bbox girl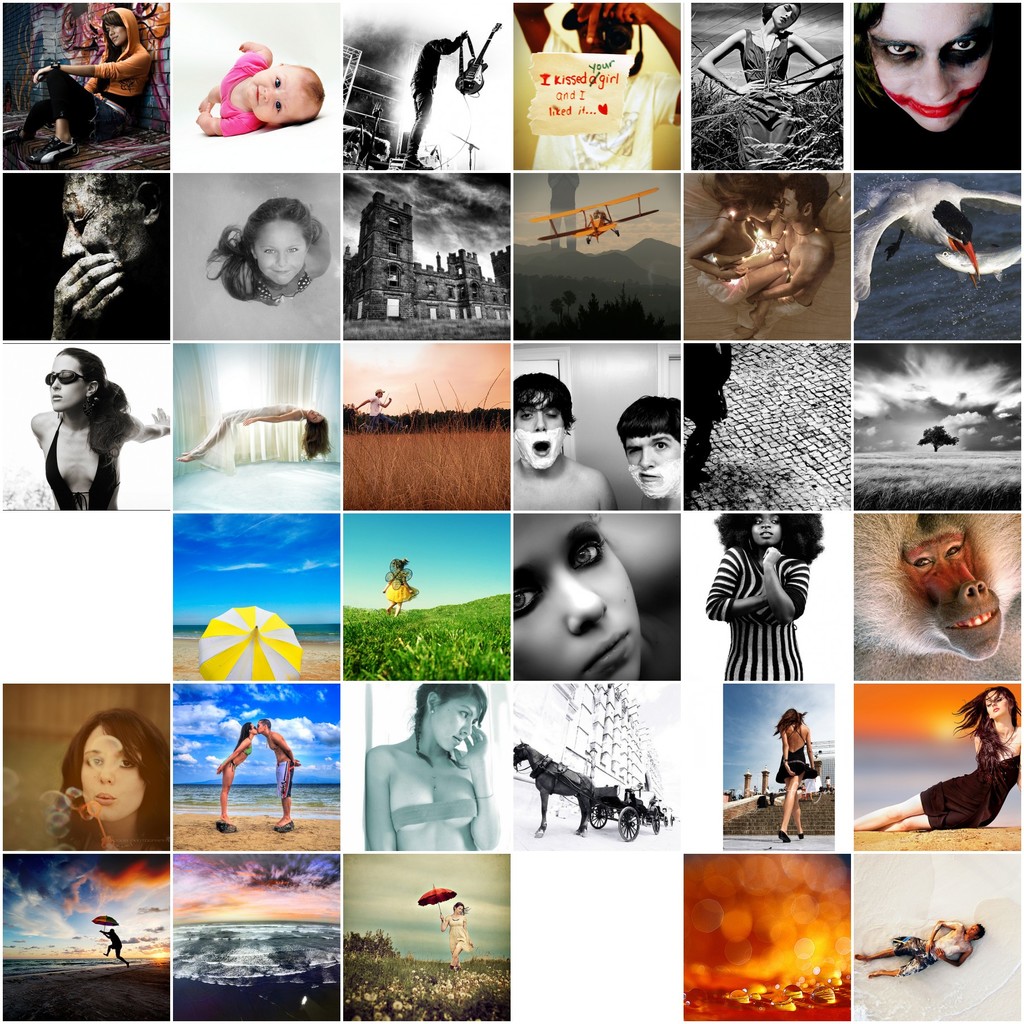
855 0 1023 169
